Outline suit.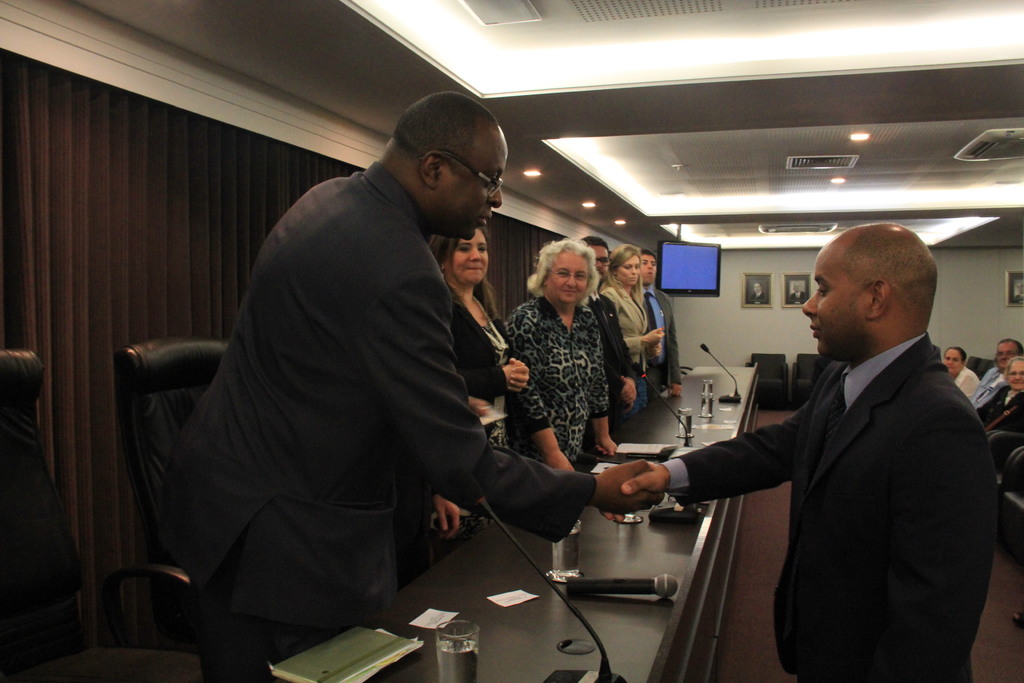
Outline: 675 267 994 670.
